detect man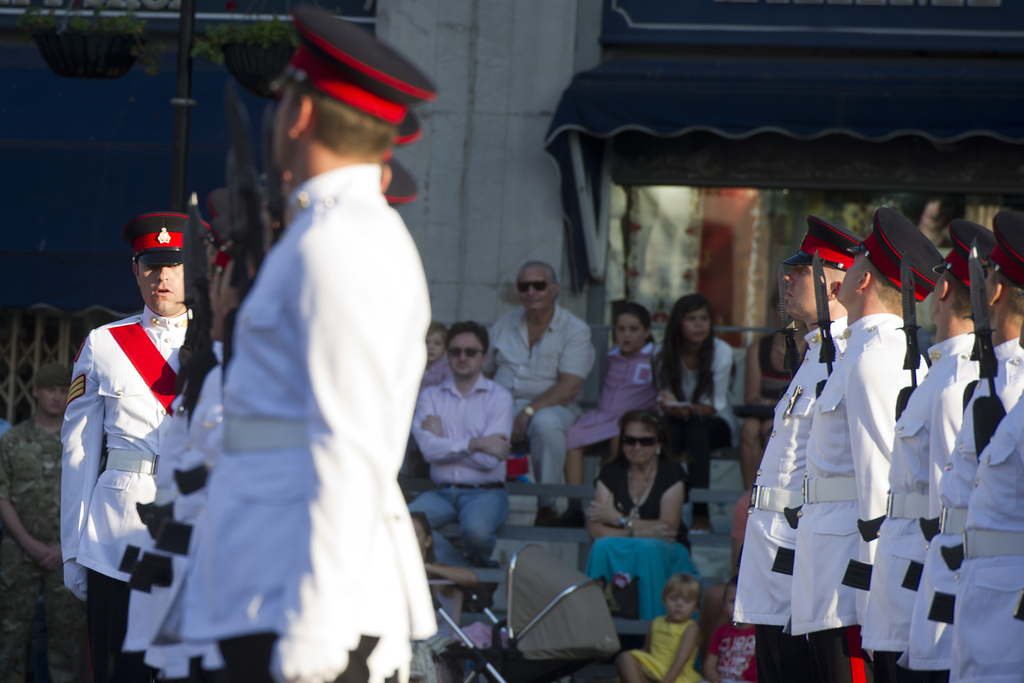
select_region(788, 208, 945, 682)
